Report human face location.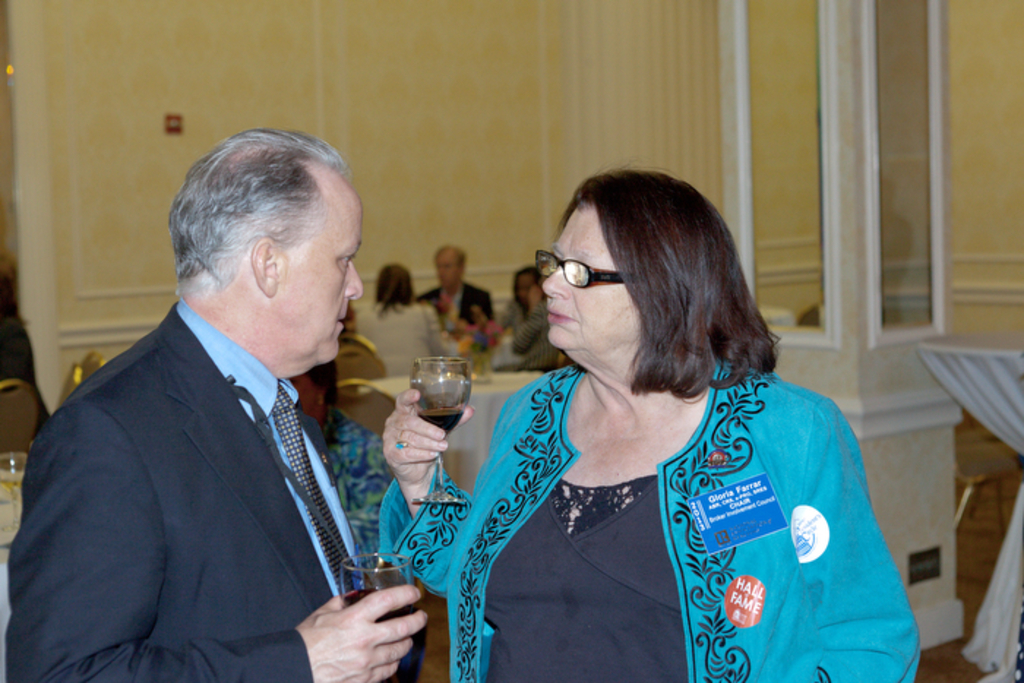
Report: 513 275 535 303.
